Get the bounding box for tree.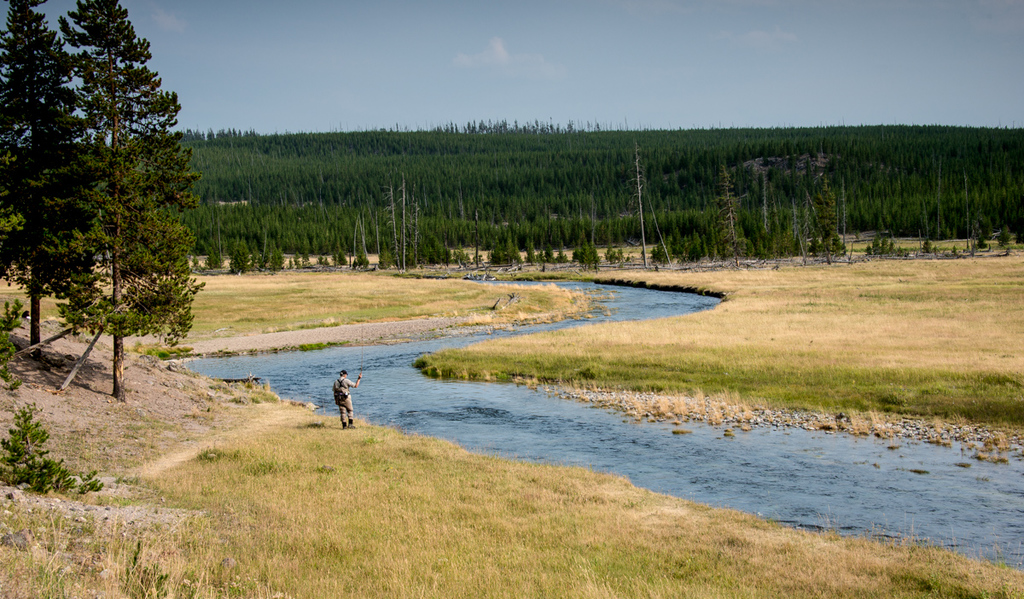
521, 218, 533, 264.
